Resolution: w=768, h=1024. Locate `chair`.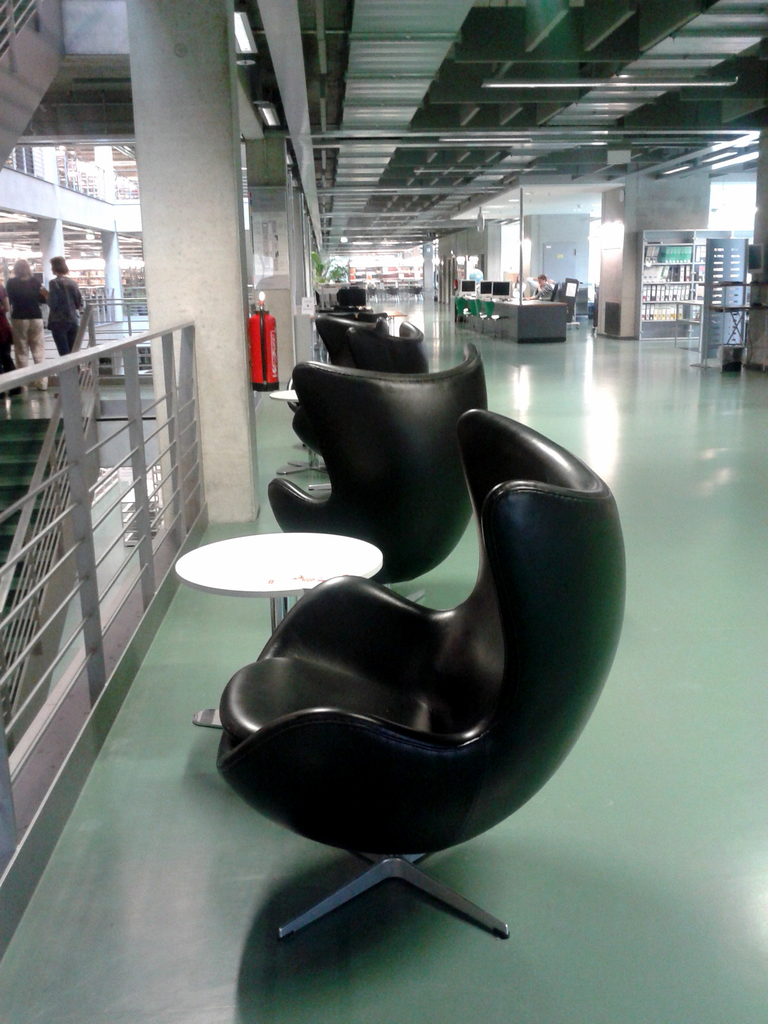
rect(334, 282, 369, 310).
